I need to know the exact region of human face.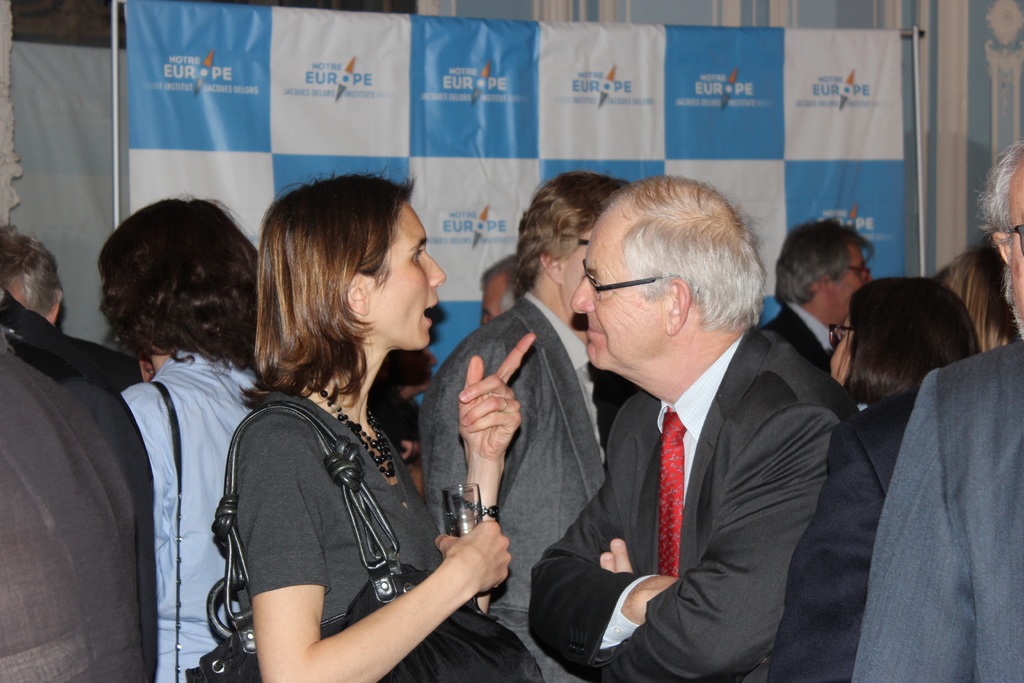
Region: BBox(559, 233, 587, 305).
